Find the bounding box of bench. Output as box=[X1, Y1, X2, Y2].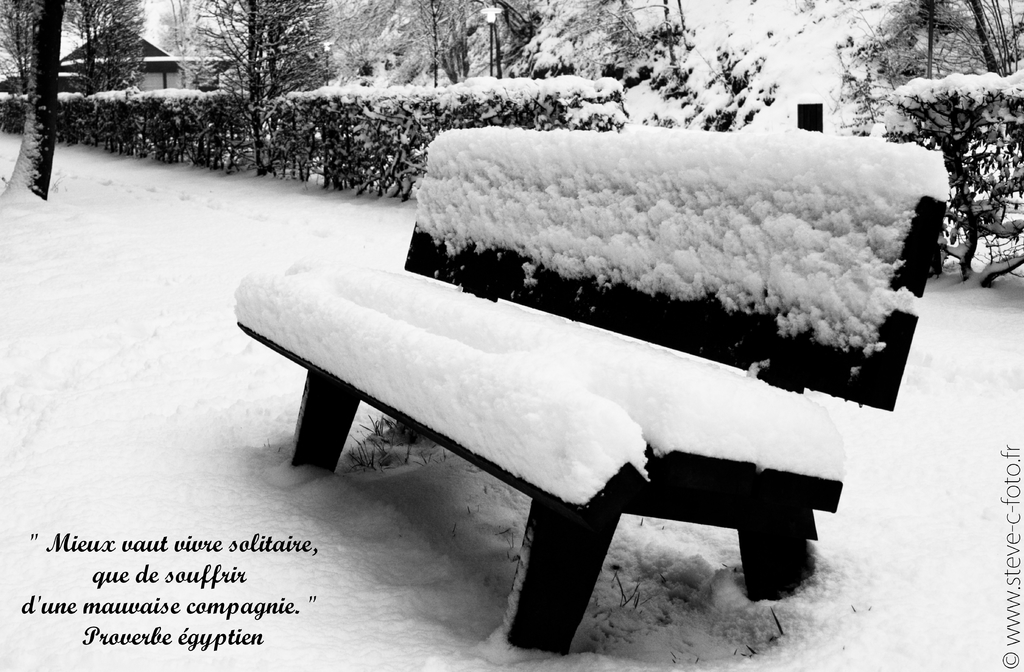
box=[248, 147, 976, 671].
